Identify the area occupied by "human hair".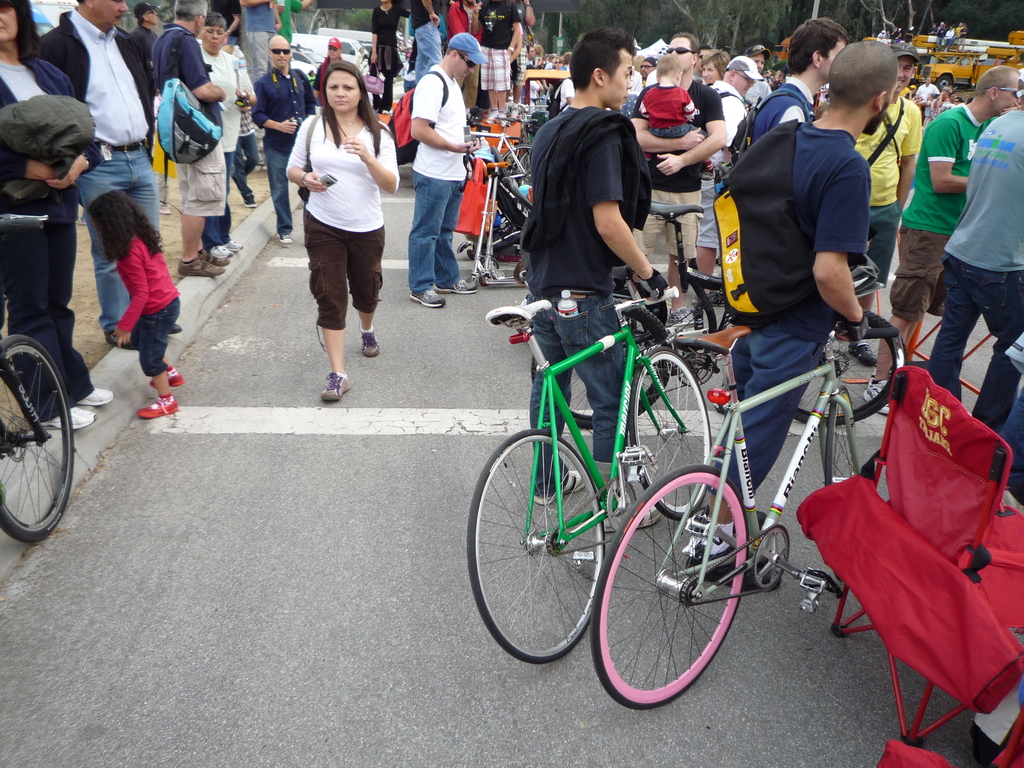
Area: (left=568, top=26, right=639, bottom=92).
